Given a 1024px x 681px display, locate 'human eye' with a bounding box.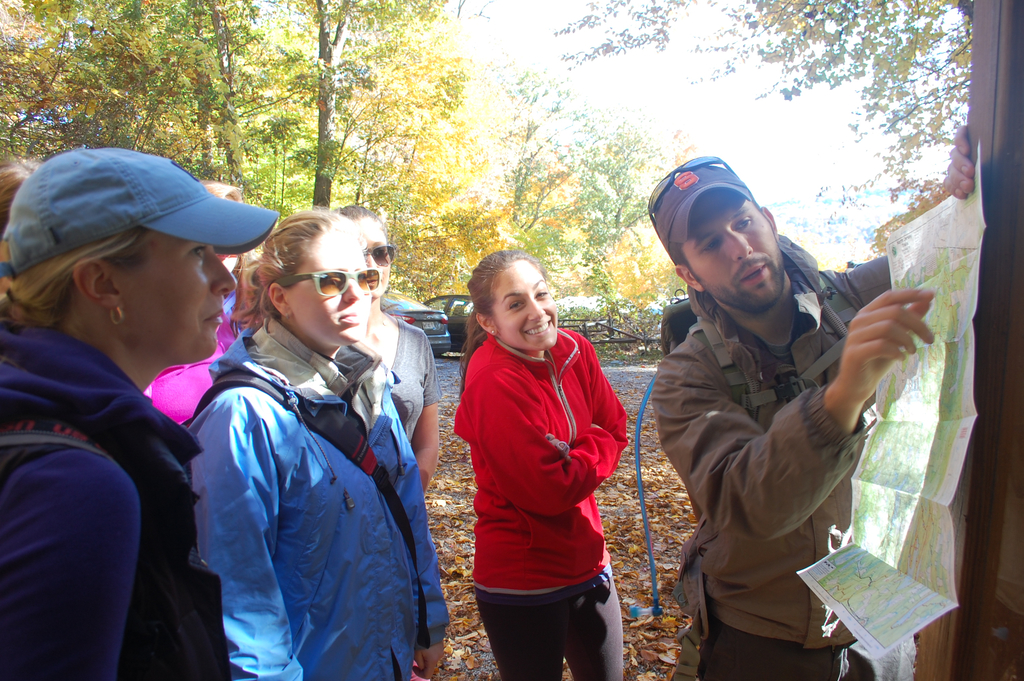
Located: 509,298,530,313.
